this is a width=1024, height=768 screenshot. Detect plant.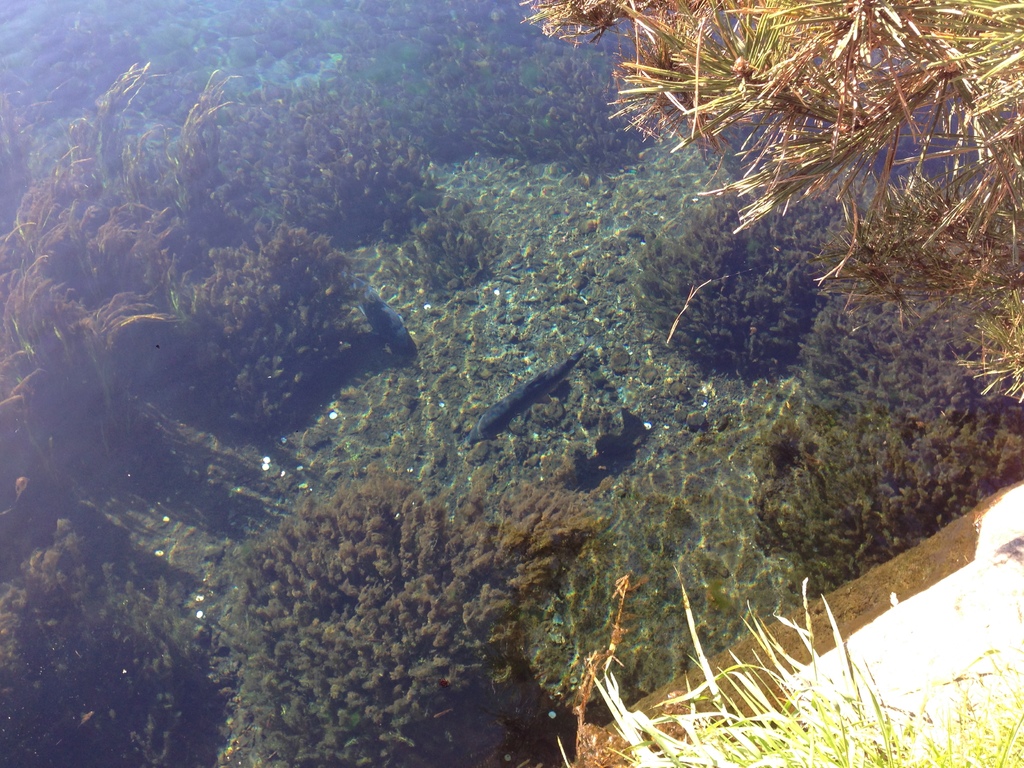
locate(398, 209, 487, 296).
